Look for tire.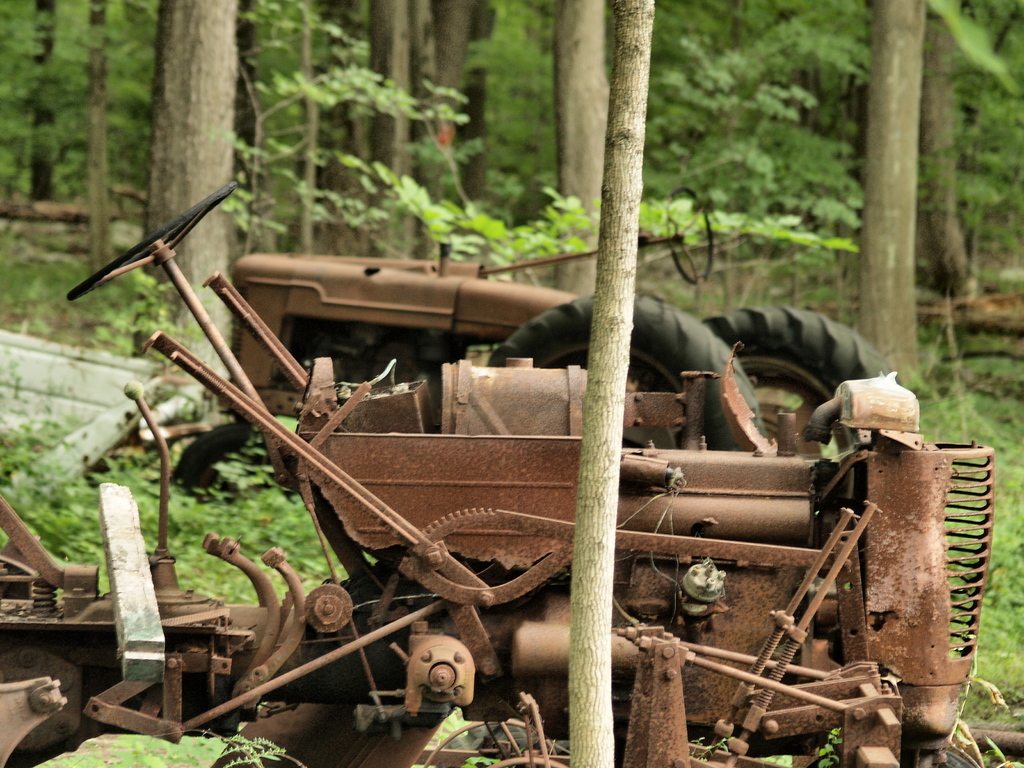
Found: [x1=706, y1=307, x2=904, y2=502].
